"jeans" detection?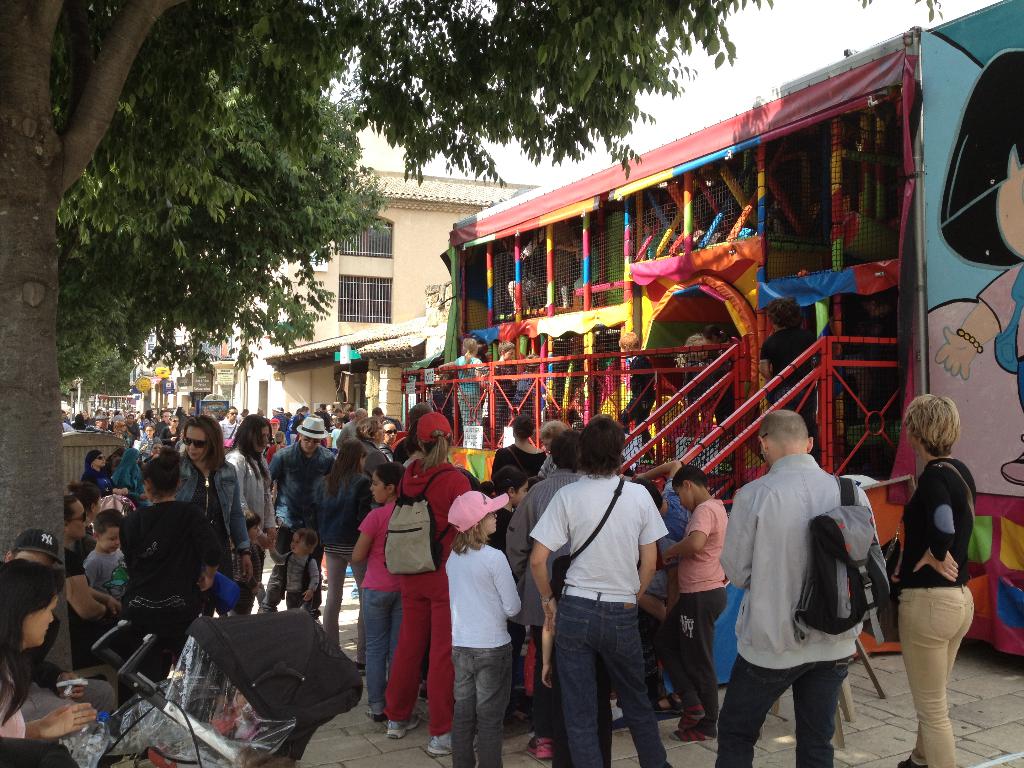
542, 594, 664, 758
